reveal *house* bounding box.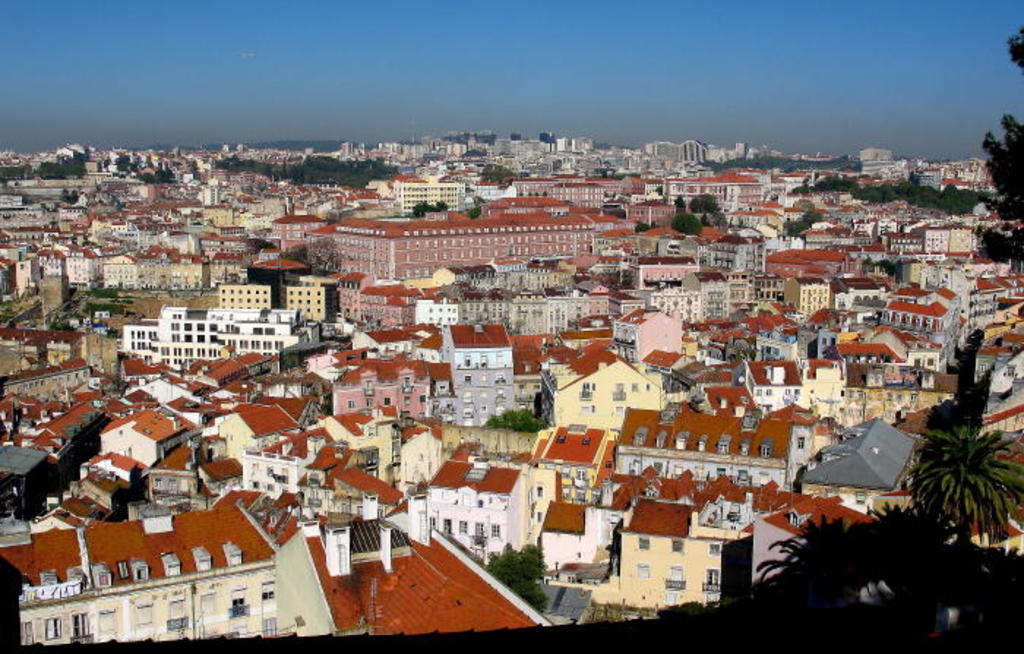
Revealed: [left=882, top=231, right=930, bottom=255].
